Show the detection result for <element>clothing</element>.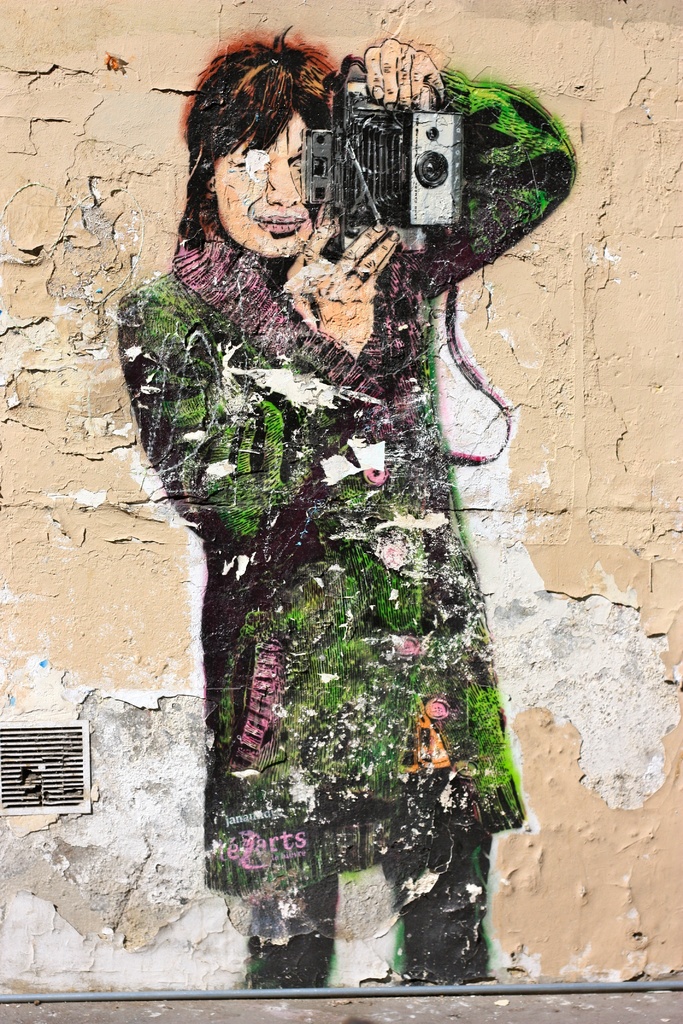
bbox=[135, 184, 547, 852].
